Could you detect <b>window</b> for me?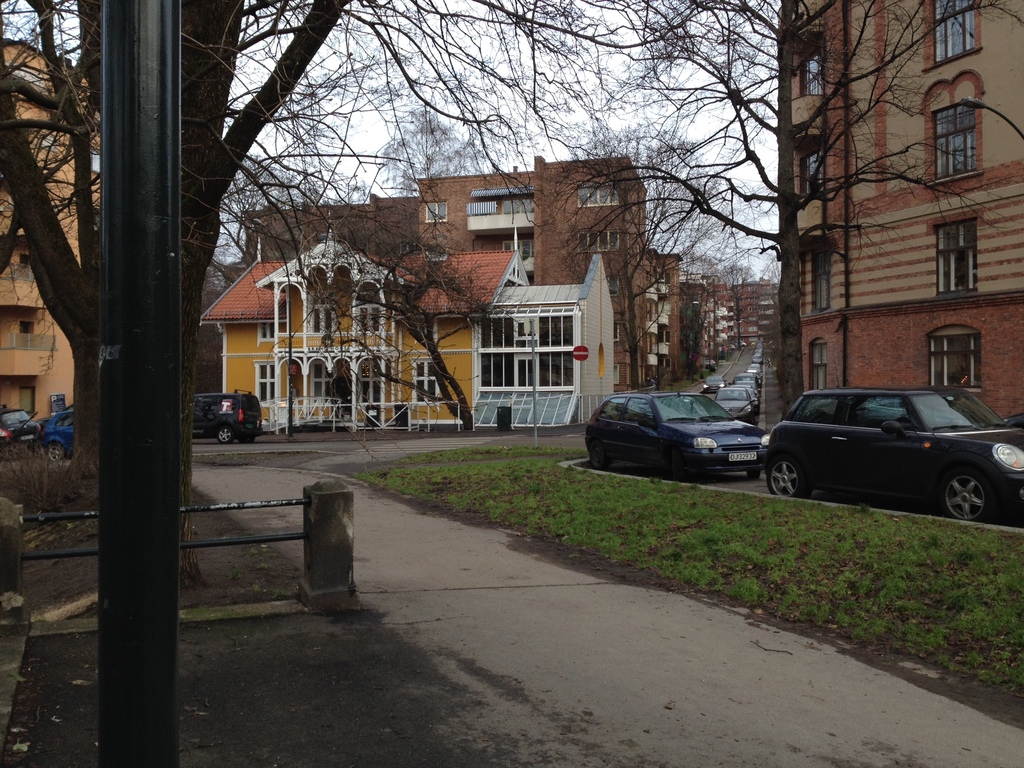
Detection result: x1=604 y1=275 x2=619 y2=295.
